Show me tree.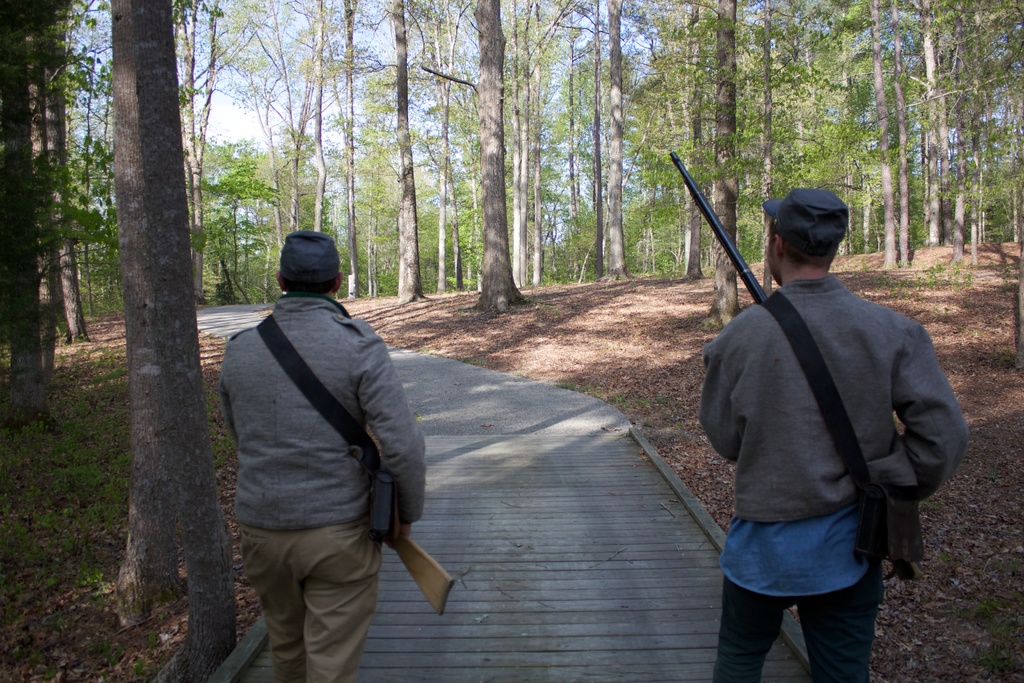
tree is here: crop(598, 0, 640, 302).
